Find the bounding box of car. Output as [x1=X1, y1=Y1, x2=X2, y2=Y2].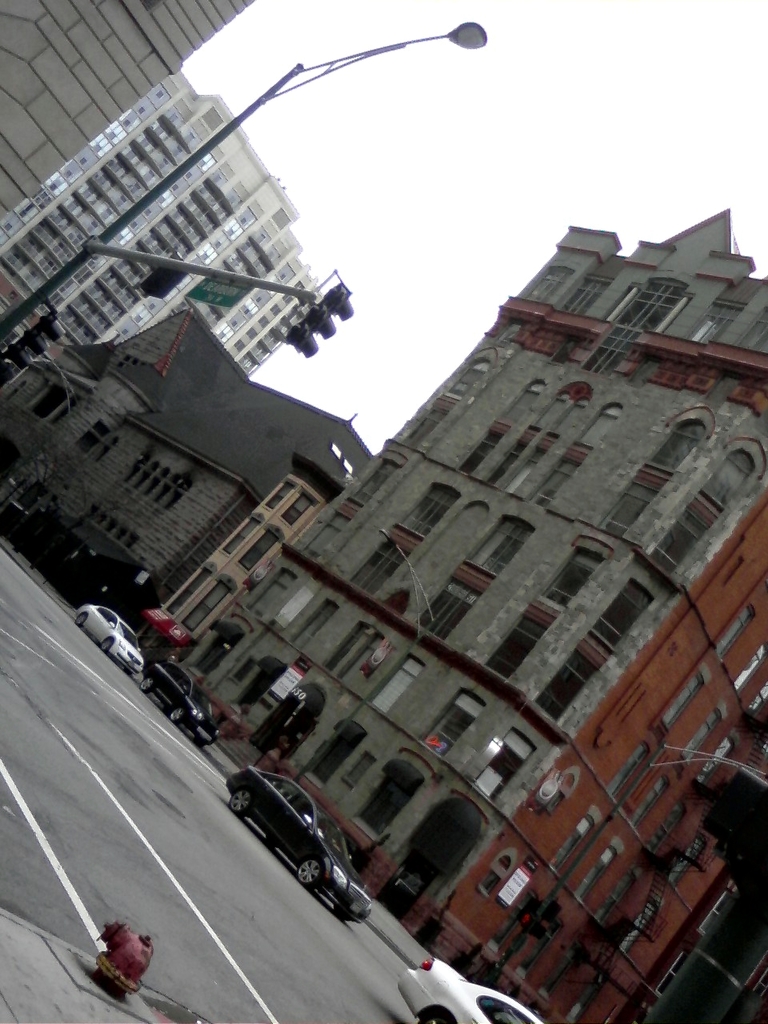
[x1=230, y1=768, x2=373, y2=922].
